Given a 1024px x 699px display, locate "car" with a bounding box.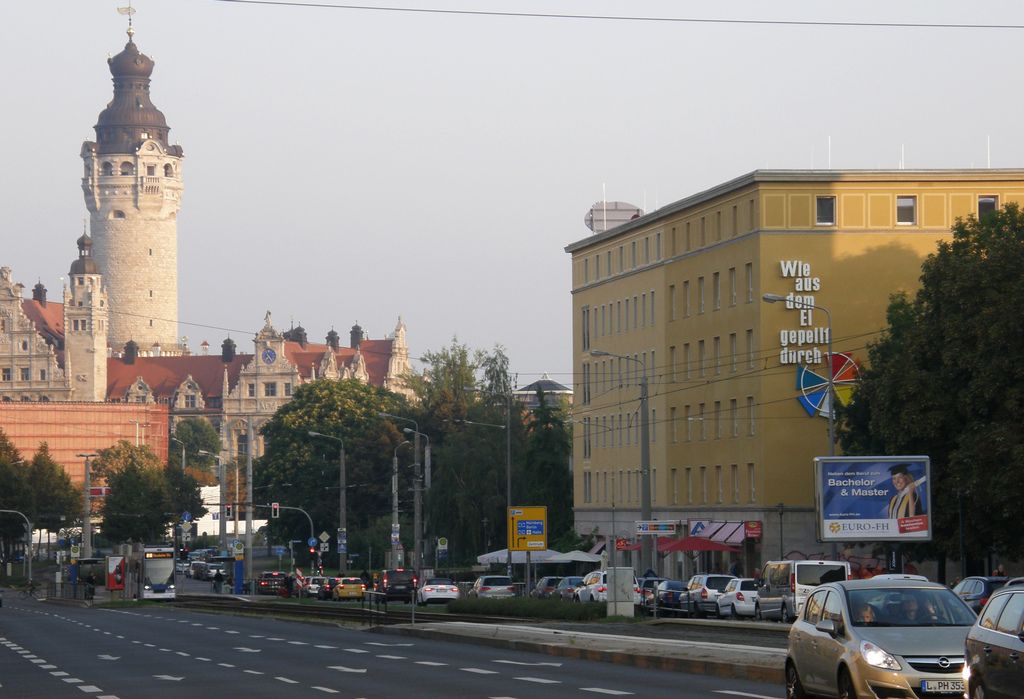
Located: [x1=373, y1=561, x2=422, y2=599].
